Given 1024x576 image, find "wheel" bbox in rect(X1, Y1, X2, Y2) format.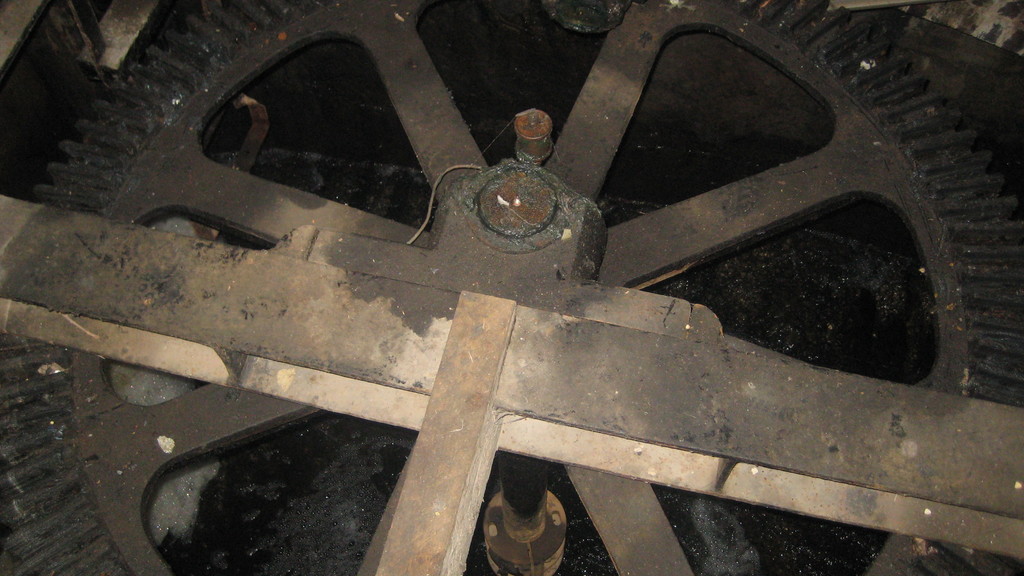
rect(0, 0, 1023, 573).
